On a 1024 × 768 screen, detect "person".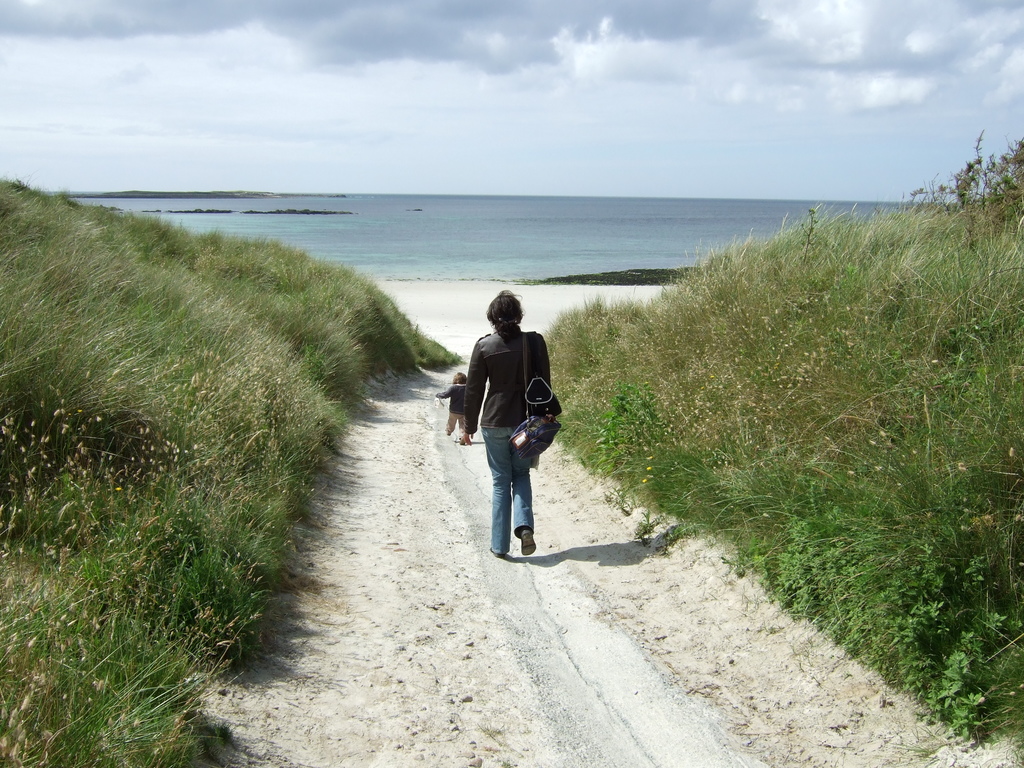
bbox(428, 371, 482, 455).
